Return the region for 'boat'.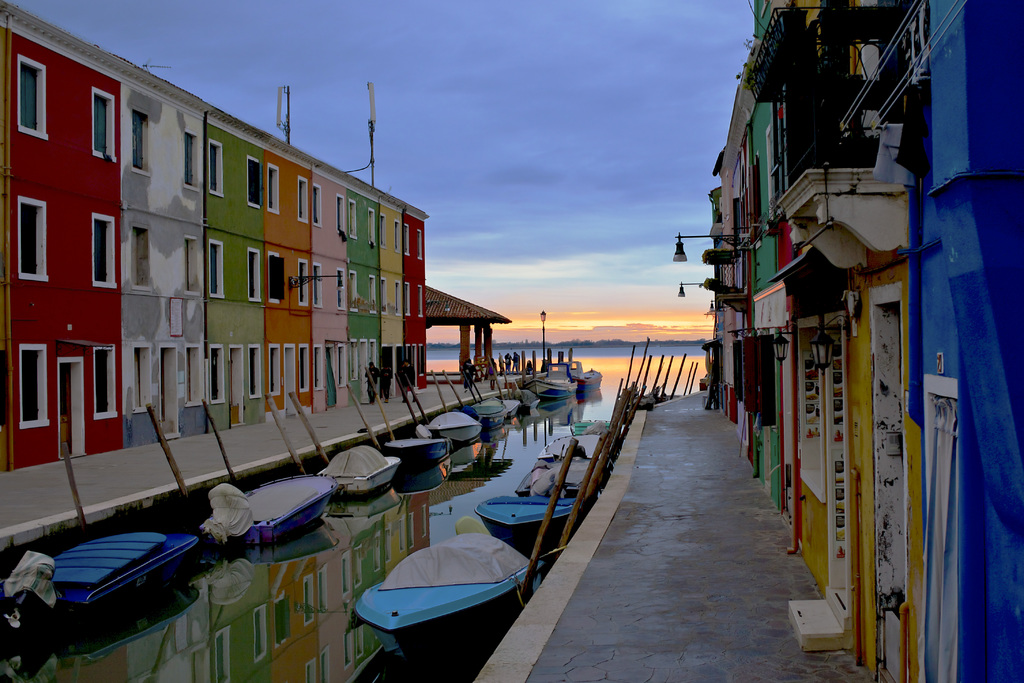
BBox(515, 417, 619, 498).
